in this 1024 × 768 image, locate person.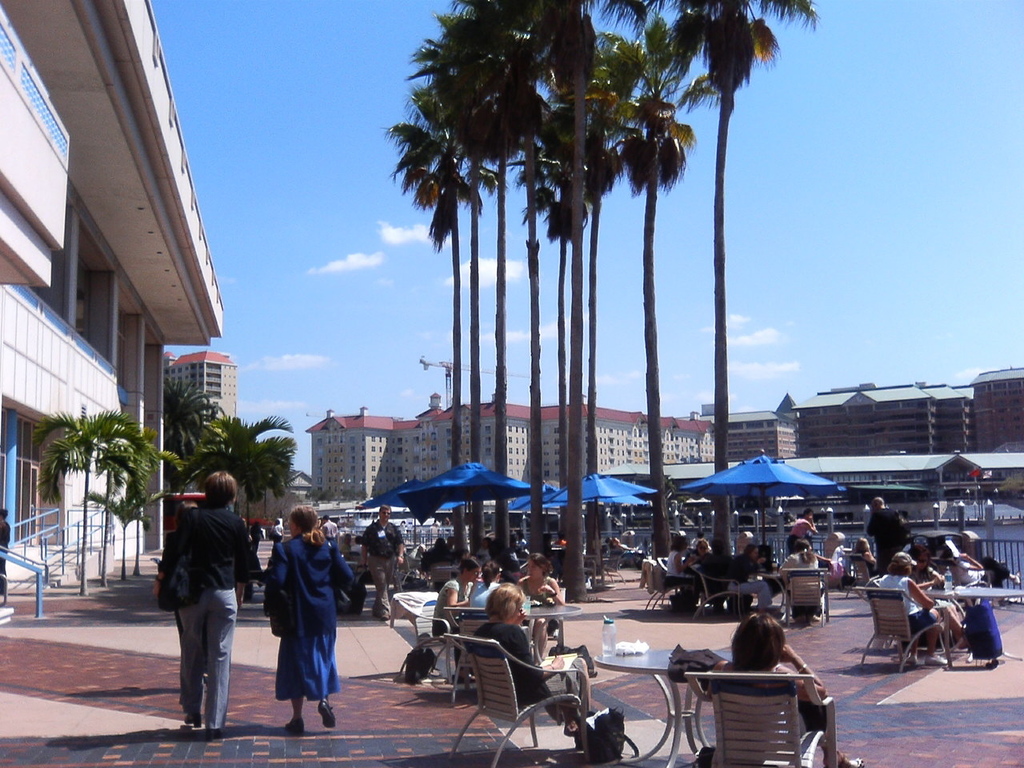
Bounding box: [x1=430, y1=557, x2=482, y2=639].
